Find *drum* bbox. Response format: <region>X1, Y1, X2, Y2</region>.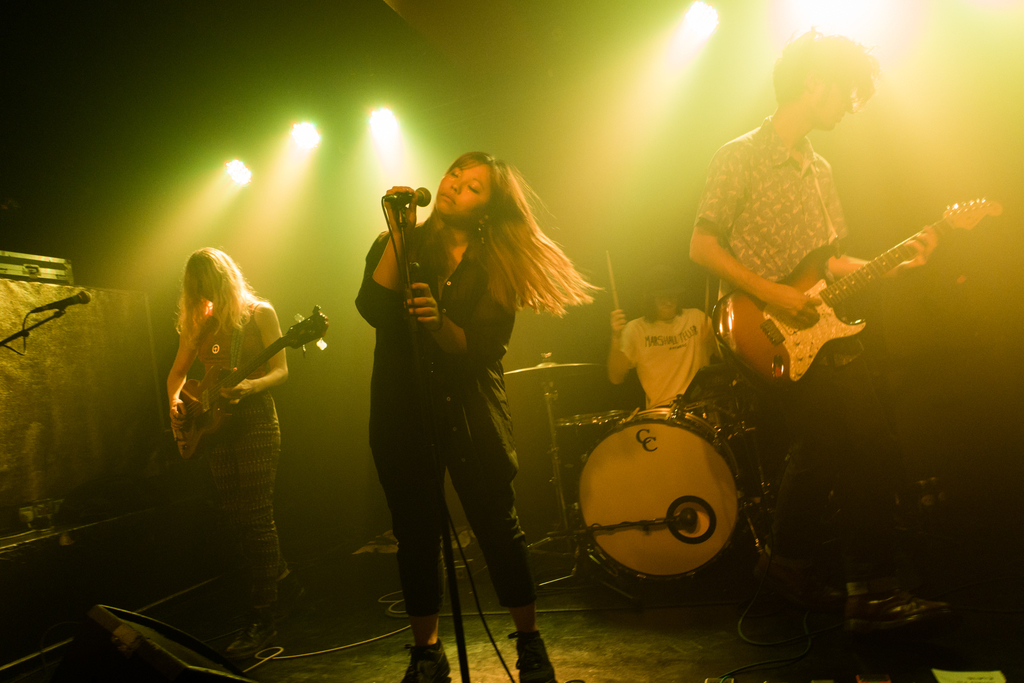
<region>553, 410, 625, 513</region>.
